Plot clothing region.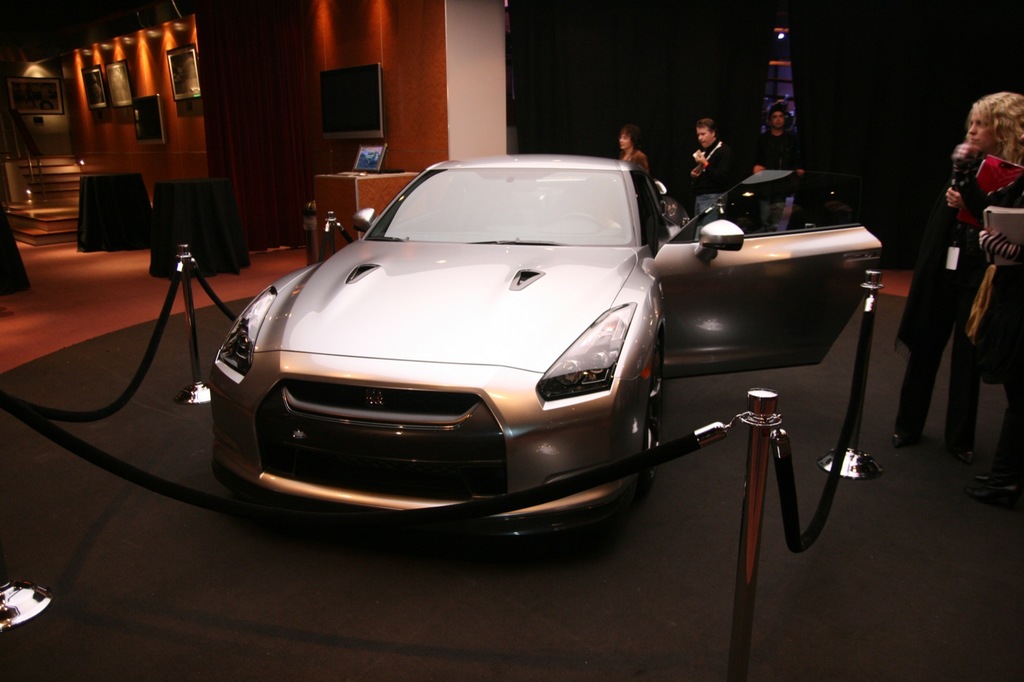
Plotted at (893,158,1020,453).
